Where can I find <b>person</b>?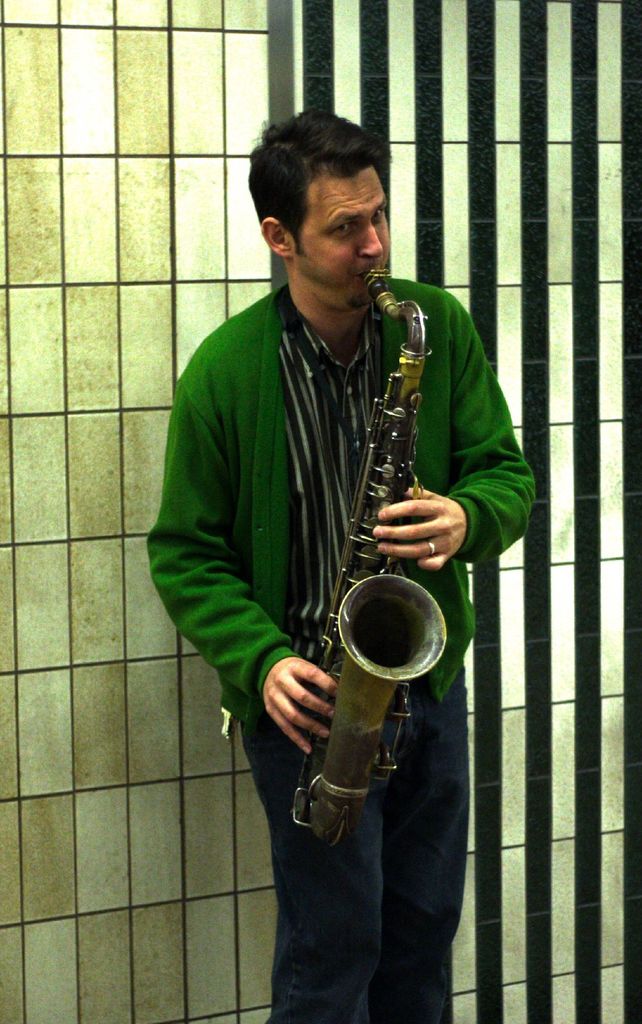
You can find it at {"x1": 188, "y1": 81, "x2": 502, "y2": 1000}.
